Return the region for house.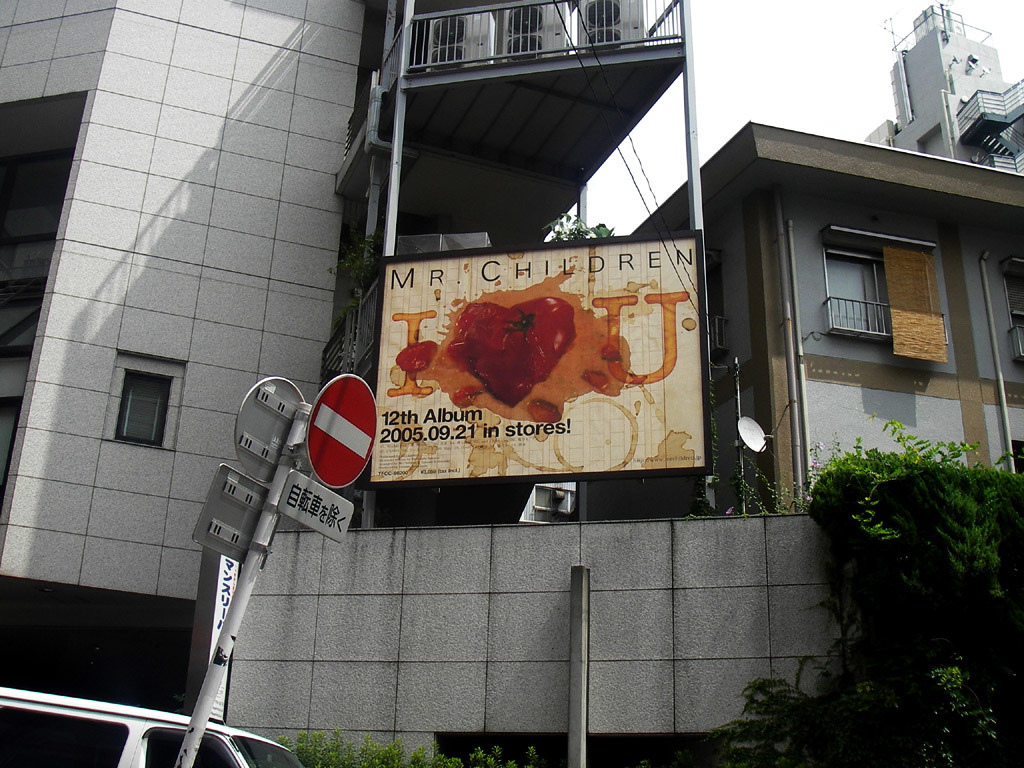
select_region(855, 0, 1023, 184).
